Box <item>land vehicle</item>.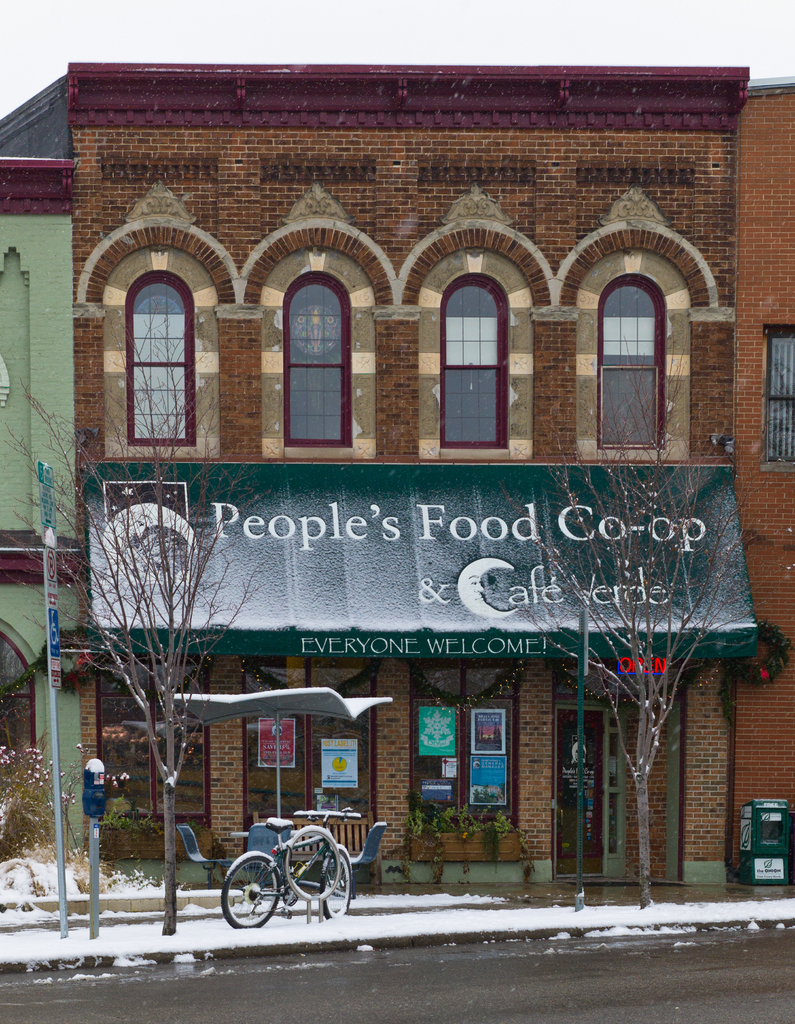
[224, 824, 370, 930].
